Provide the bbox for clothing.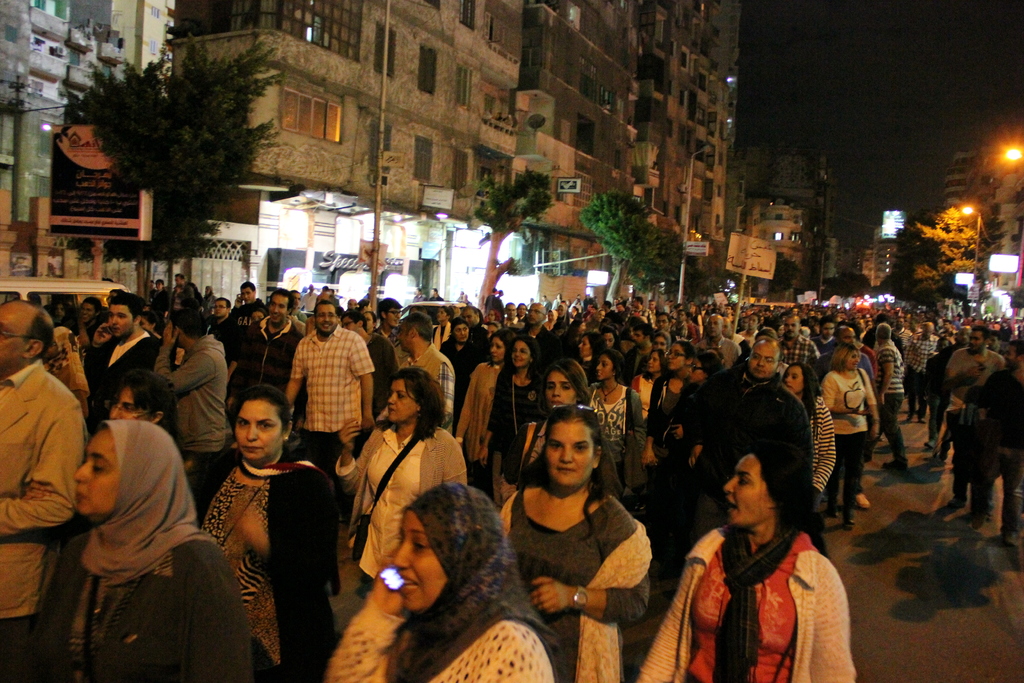
814:360:879:524.
